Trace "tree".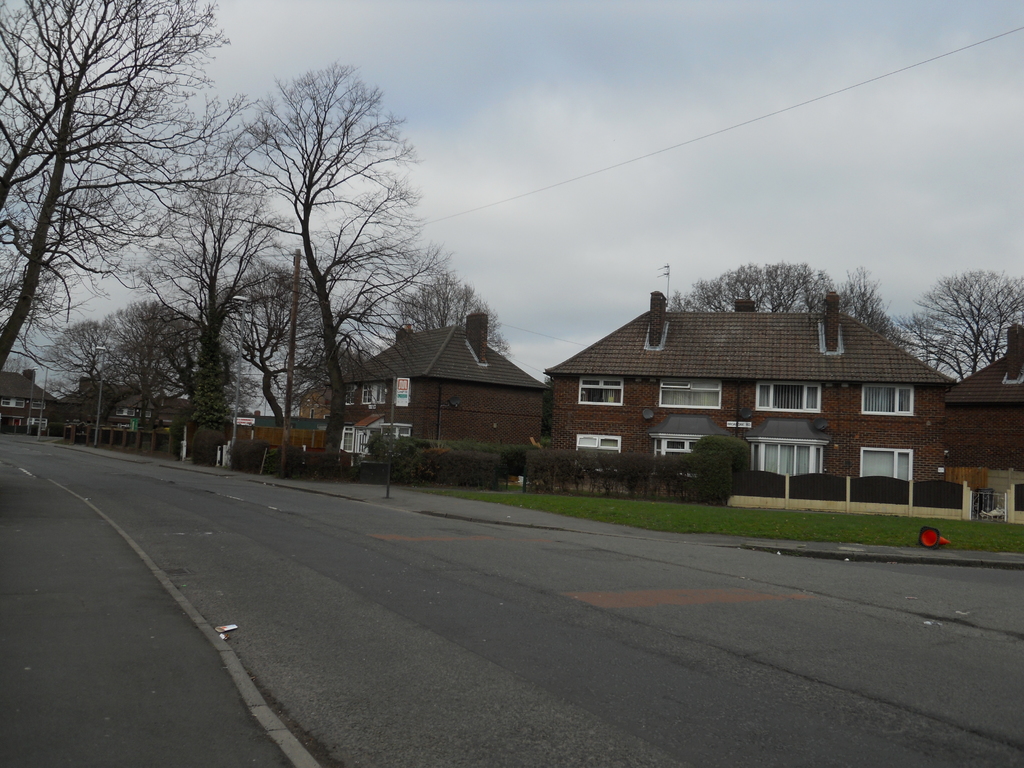
Traced to locate(211, 47, 422, 420).
